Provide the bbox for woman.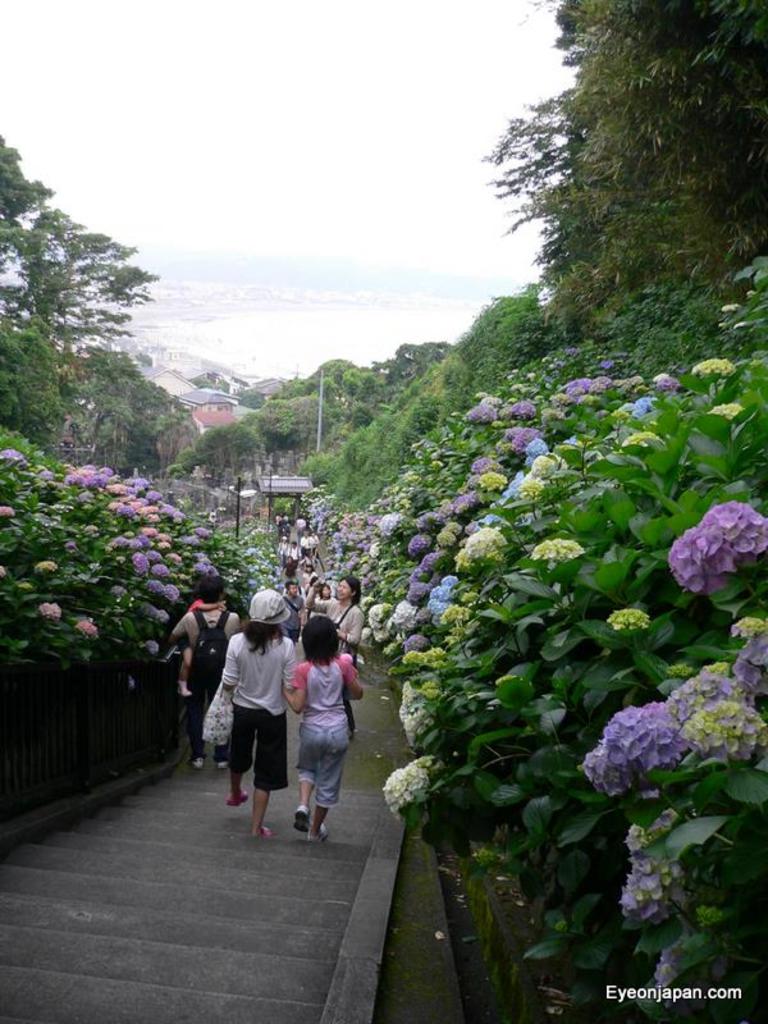
pyautogui.locateOnScreen(306, 581, 338, 617).
